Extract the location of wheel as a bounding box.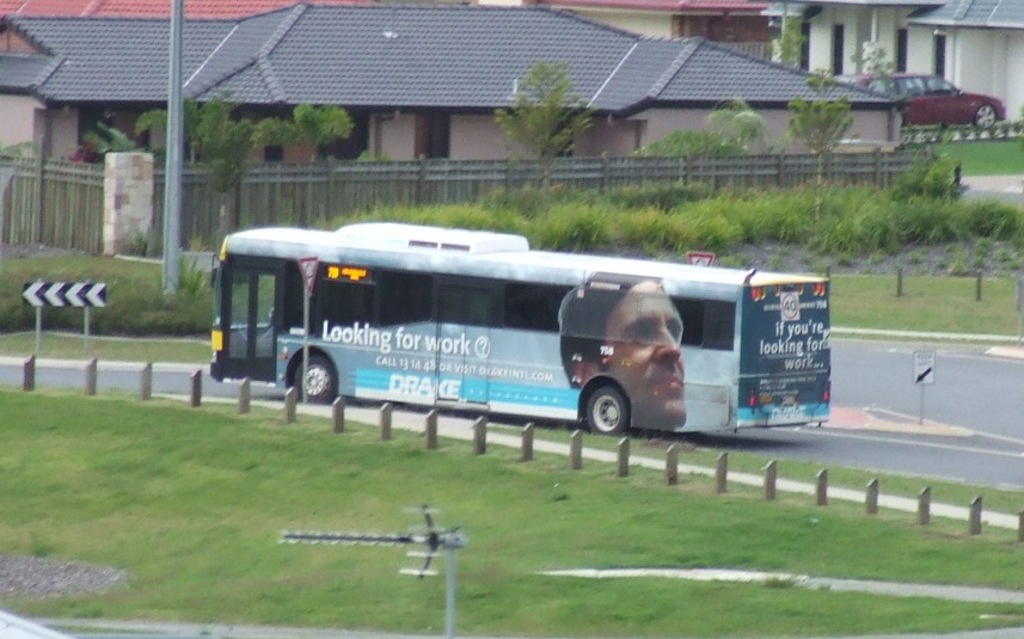
575,379,637,442.
